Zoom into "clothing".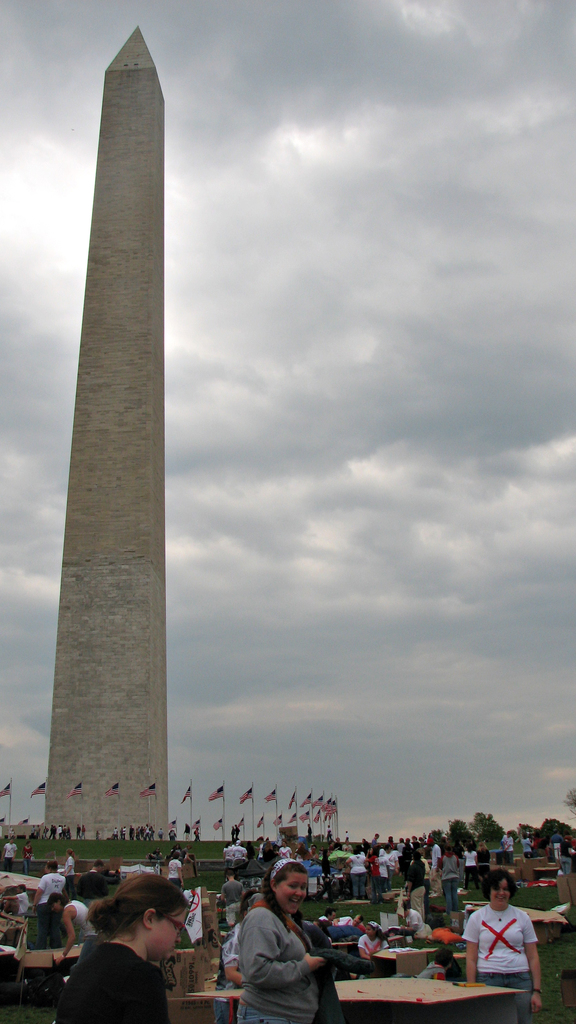
Zoom target: bbox(64, 896, 101, 938).
